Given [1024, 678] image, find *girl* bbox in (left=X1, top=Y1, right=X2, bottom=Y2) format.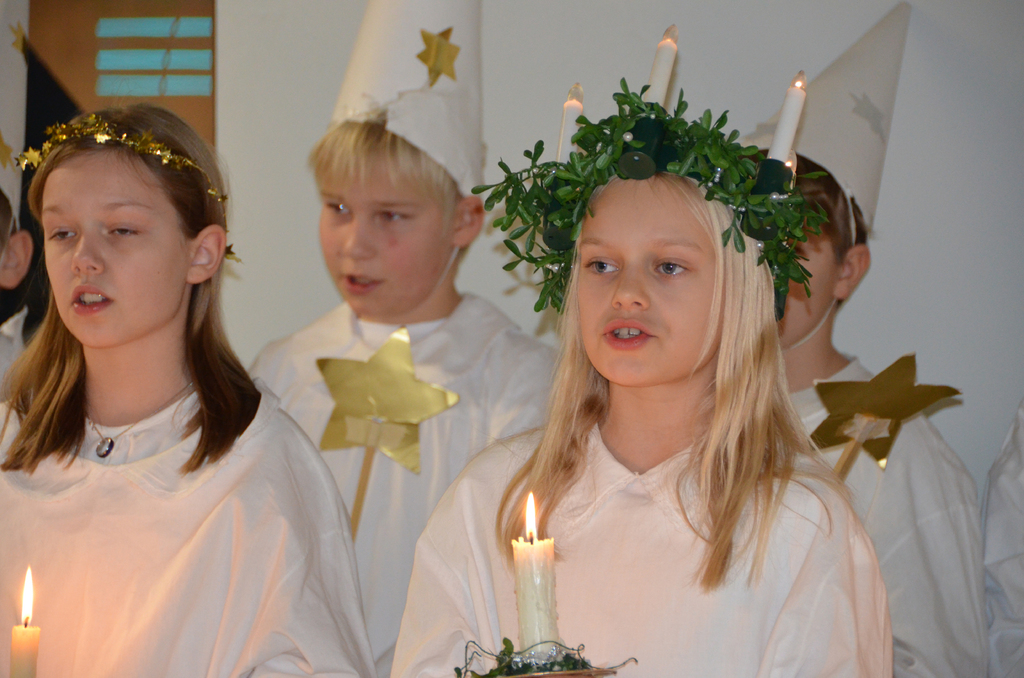
(left=0, top=100, right=381, bottom=677).
